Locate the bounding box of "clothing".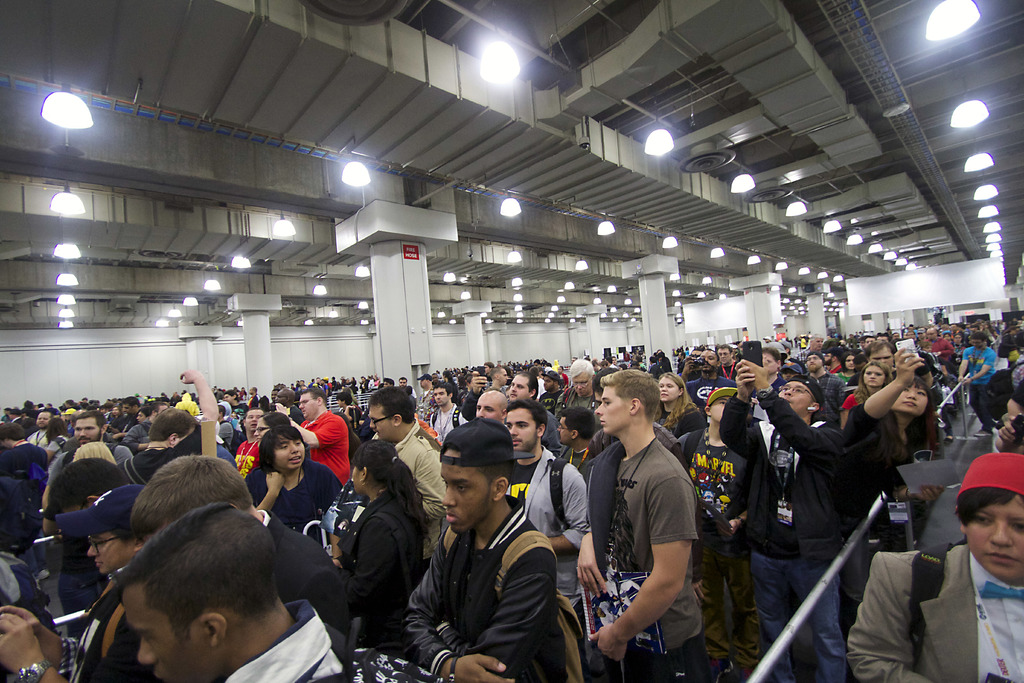
Bounding box: bbox=[388, 483, 562, 678].
